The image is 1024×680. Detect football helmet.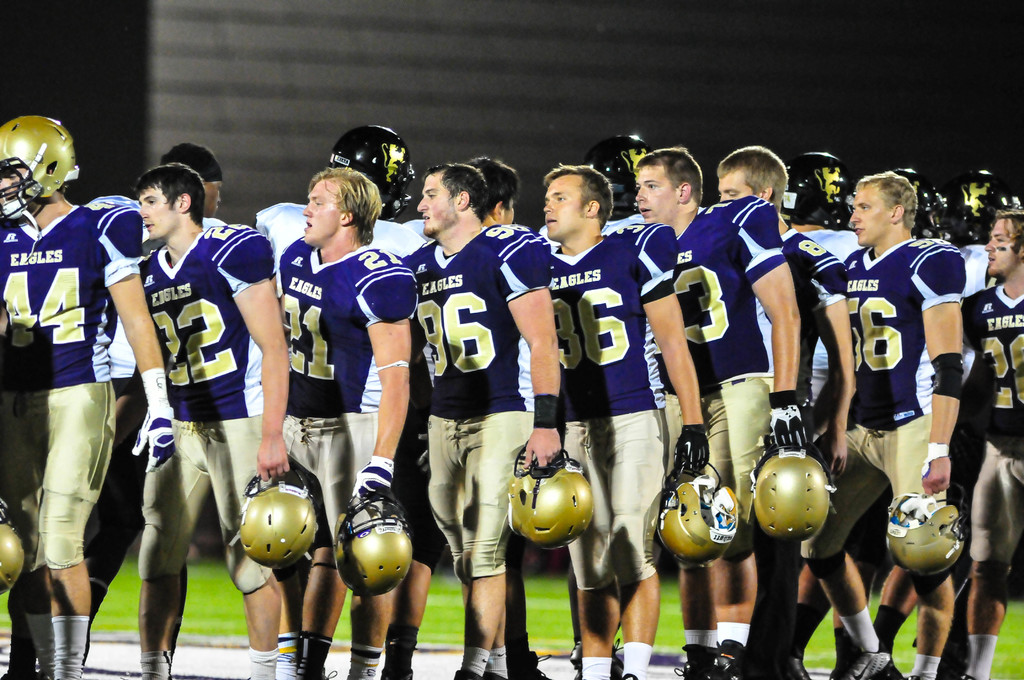
Detection: rect(884, 480, 972, 577).
